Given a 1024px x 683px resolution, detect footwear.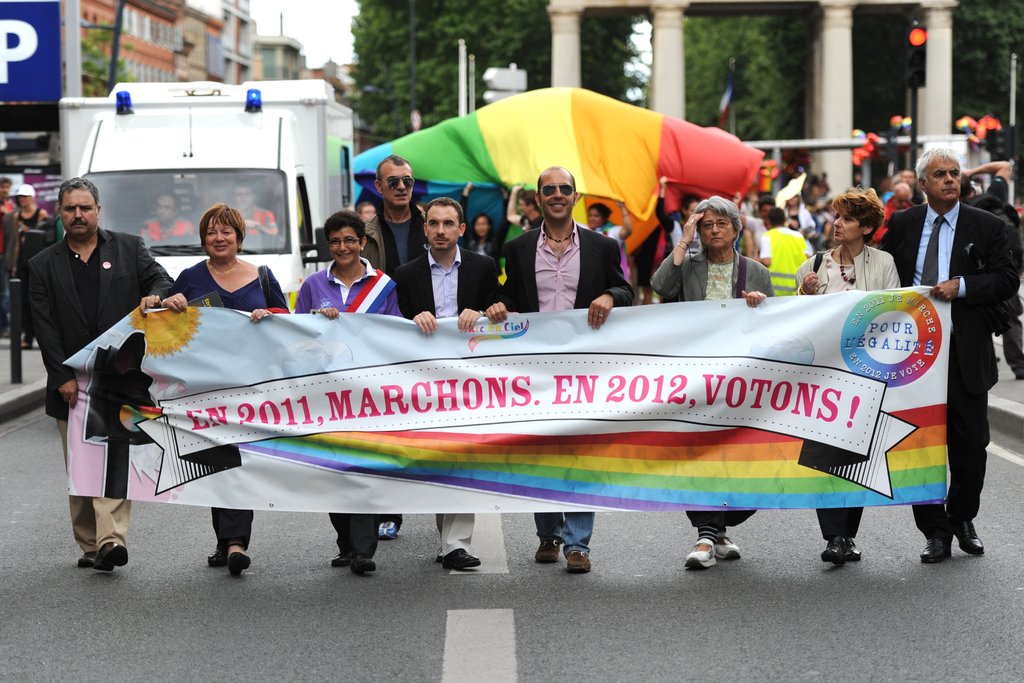
rect(915, 533, 952, 562).
